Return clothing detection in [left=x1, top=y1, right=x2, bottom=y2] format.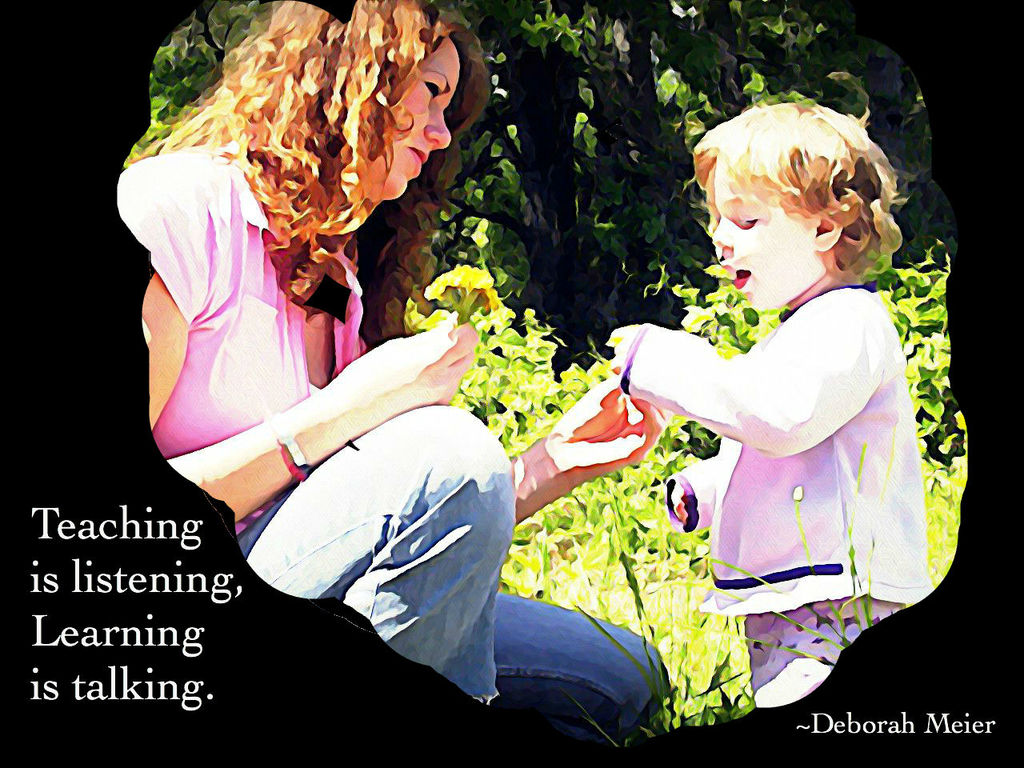
[left=110, top=142, right=678, bottom=750].
